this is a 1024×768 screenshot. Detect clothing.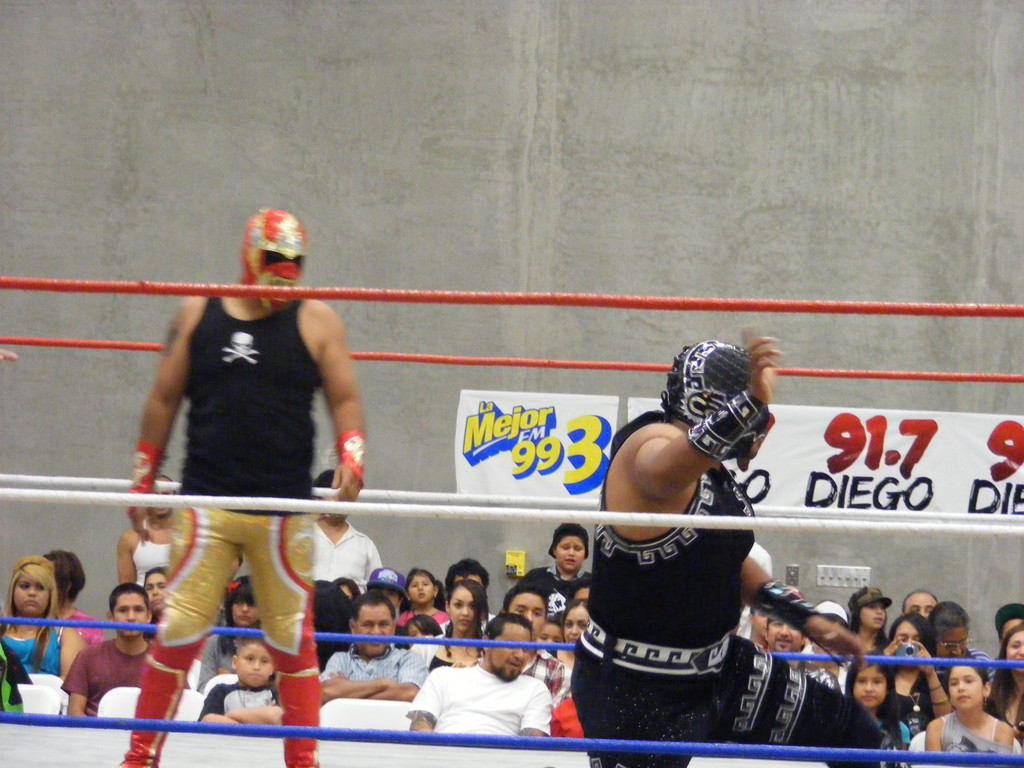
(887, 673, 953, 736).
